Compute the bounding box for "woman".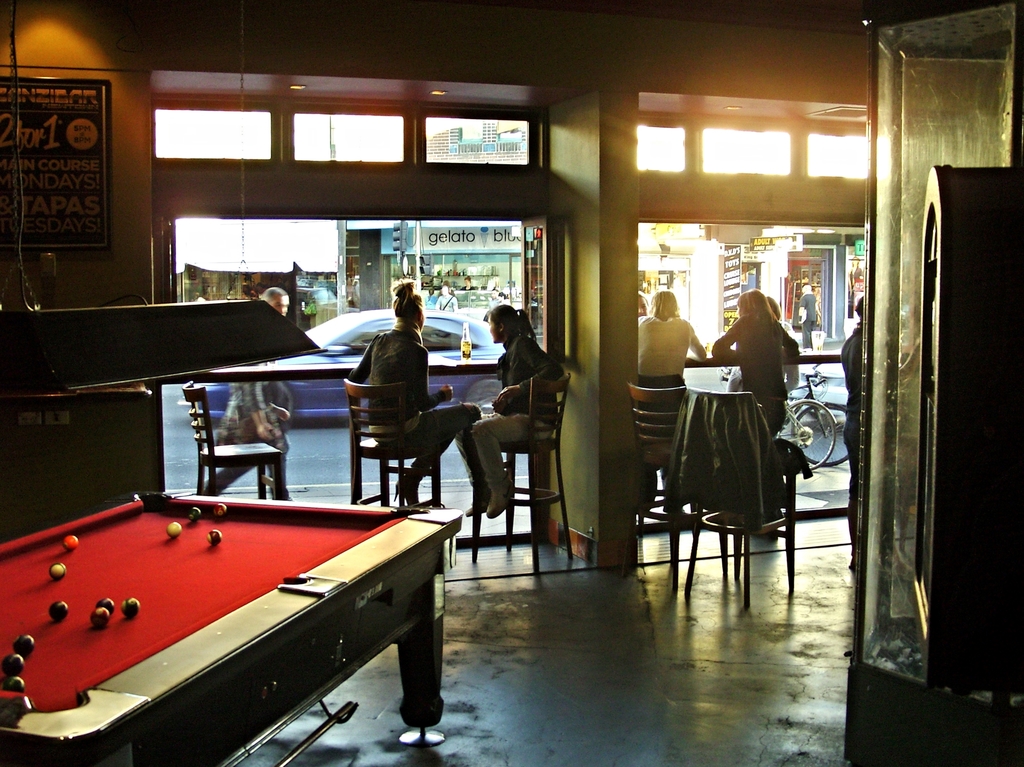
(left=458, top=302, right=566, bottom=517).
